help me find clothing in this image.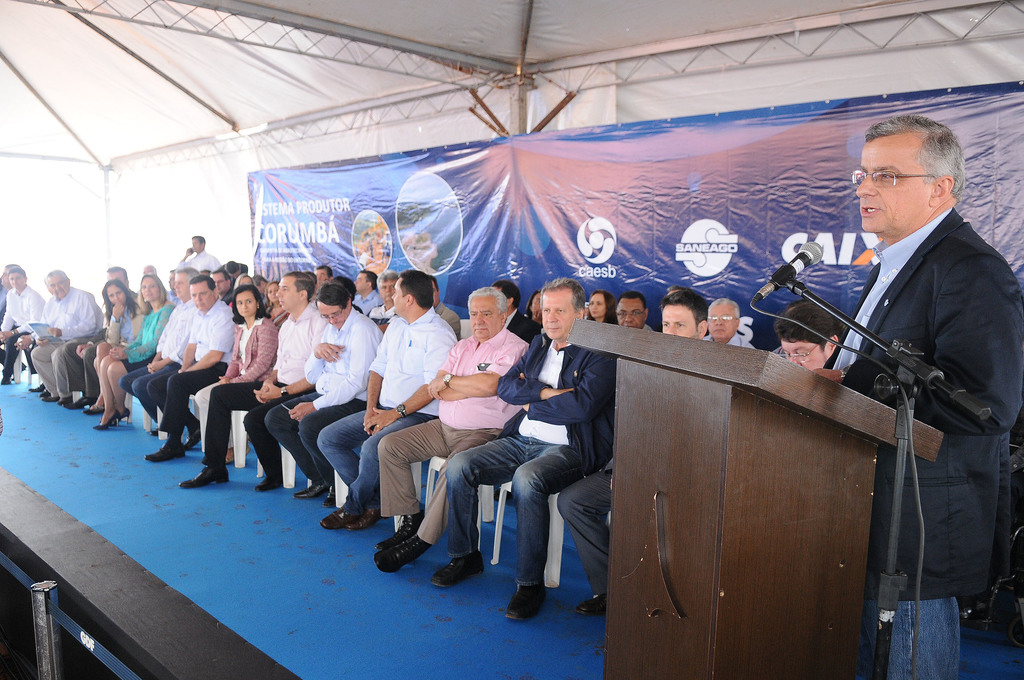
Found it: select_region(150, 299, 230, 409).
